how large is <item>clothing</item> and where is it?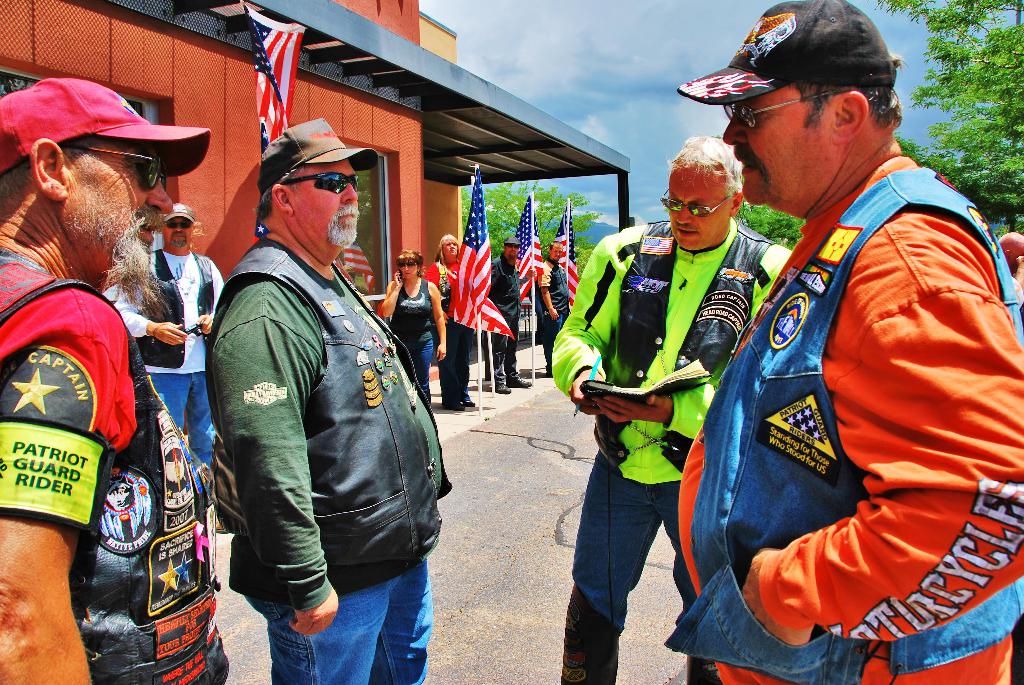
Bounding box: detection(0, 247, 233, 682).
